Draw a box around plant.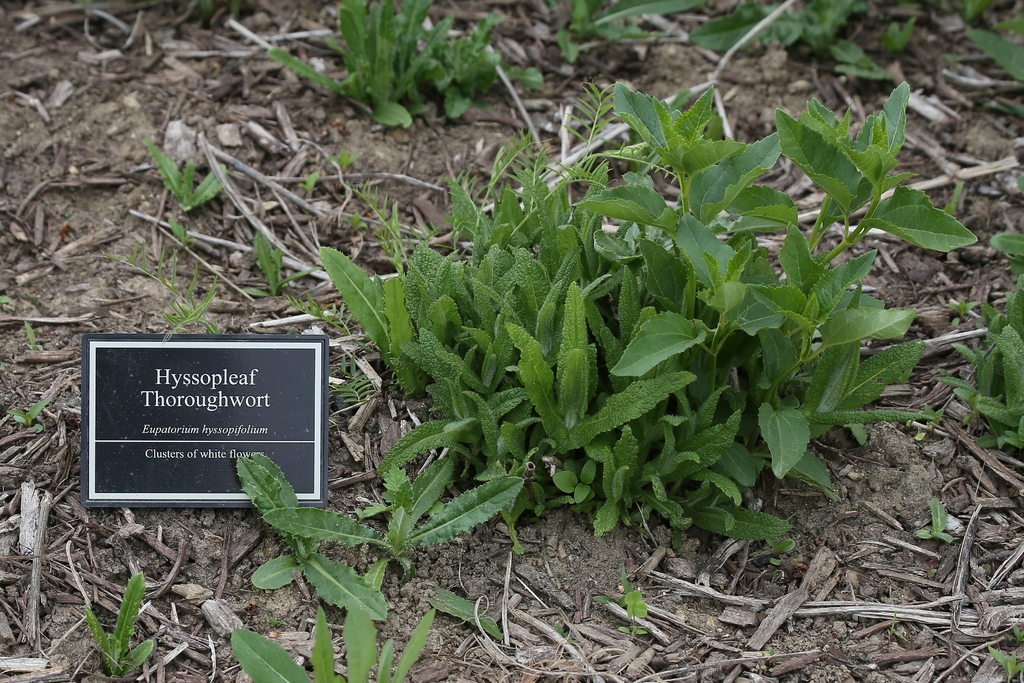
[x1=18, y1=315, x2=53, y2=359].
